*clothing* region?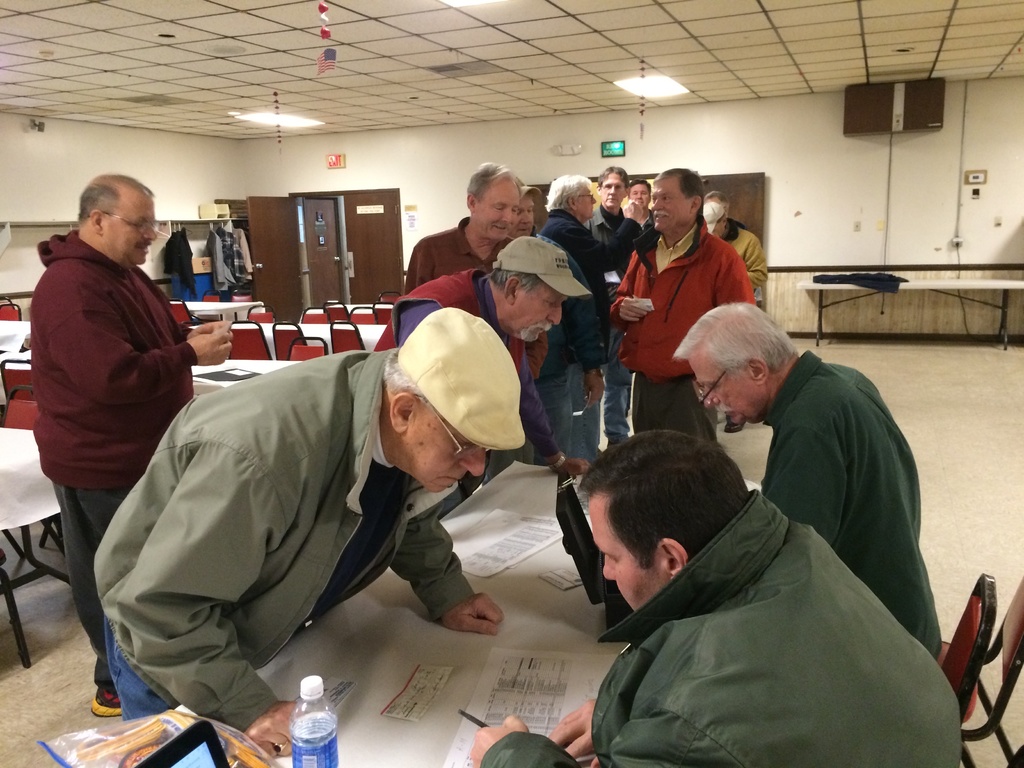
x1=35 y1=230 x2=189 y2=684
